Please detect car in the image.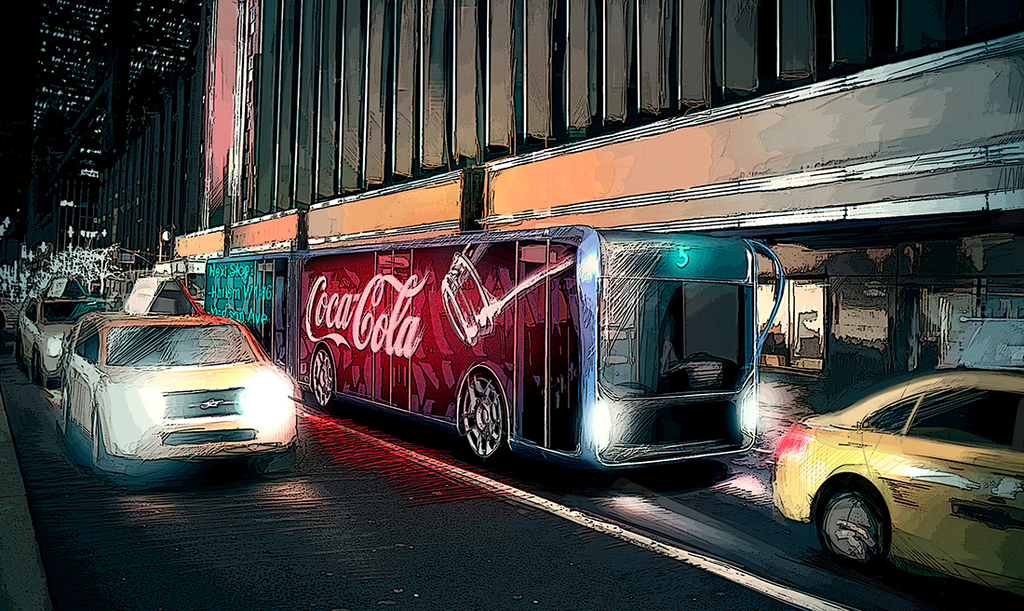
crop(61, 276, 303, 475).
